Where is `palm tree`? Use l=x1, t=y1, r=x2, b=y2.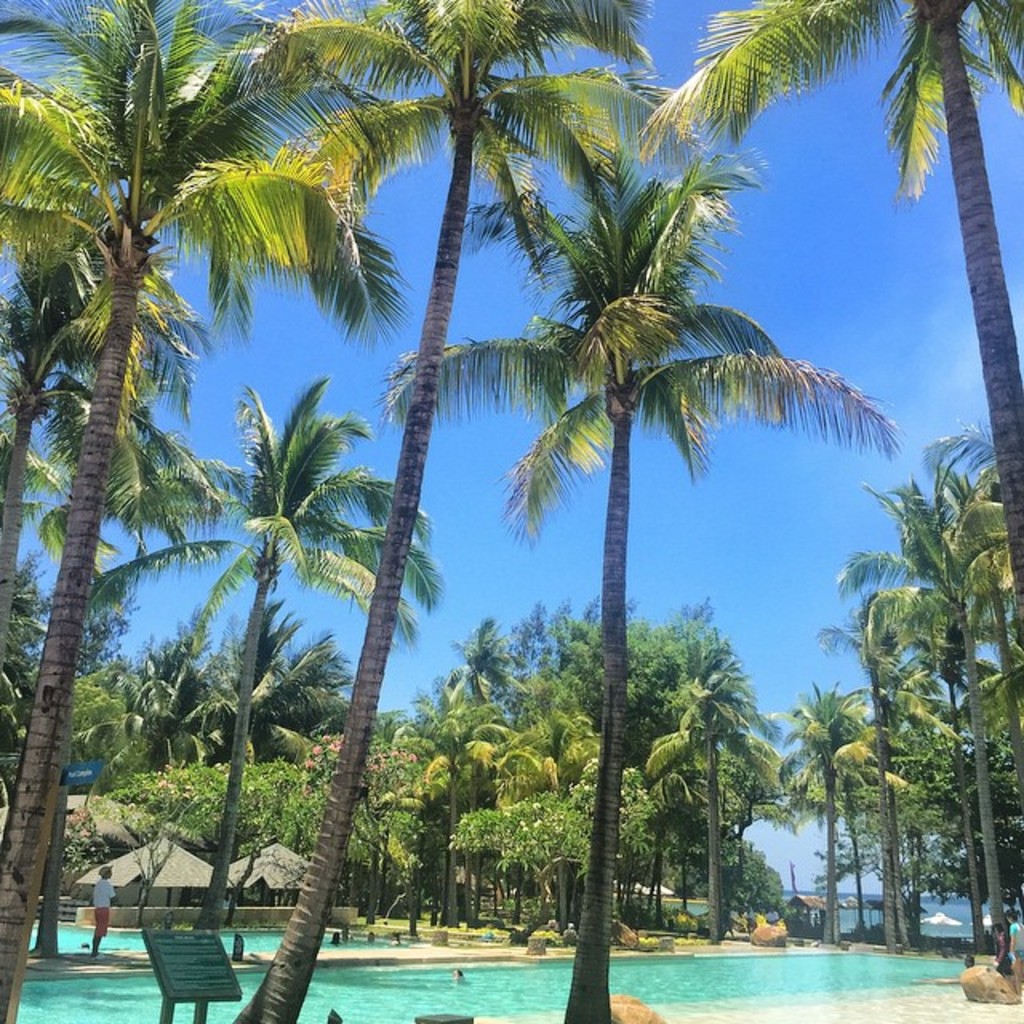
l=384, t=147, r=898, b=1022.
